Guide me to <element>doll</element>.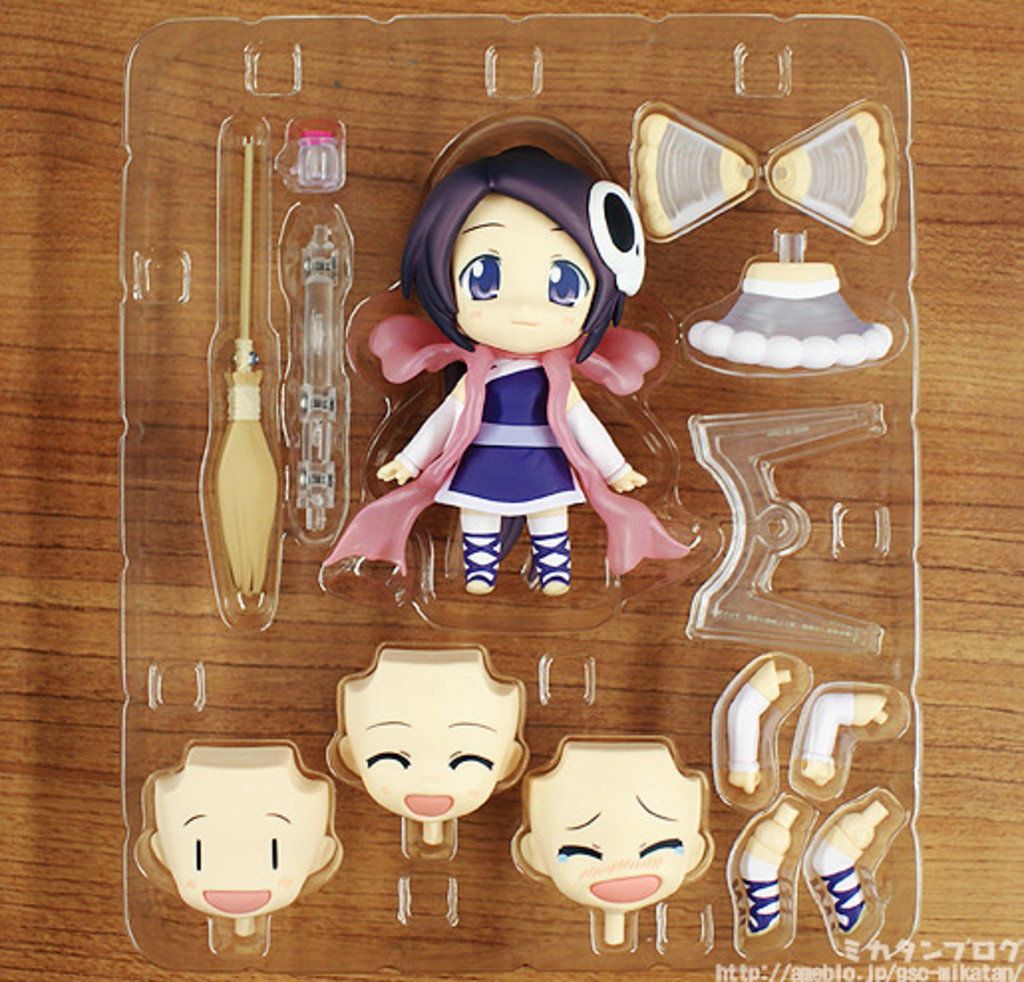
Guidance: box(354, 121, 676, 672).
